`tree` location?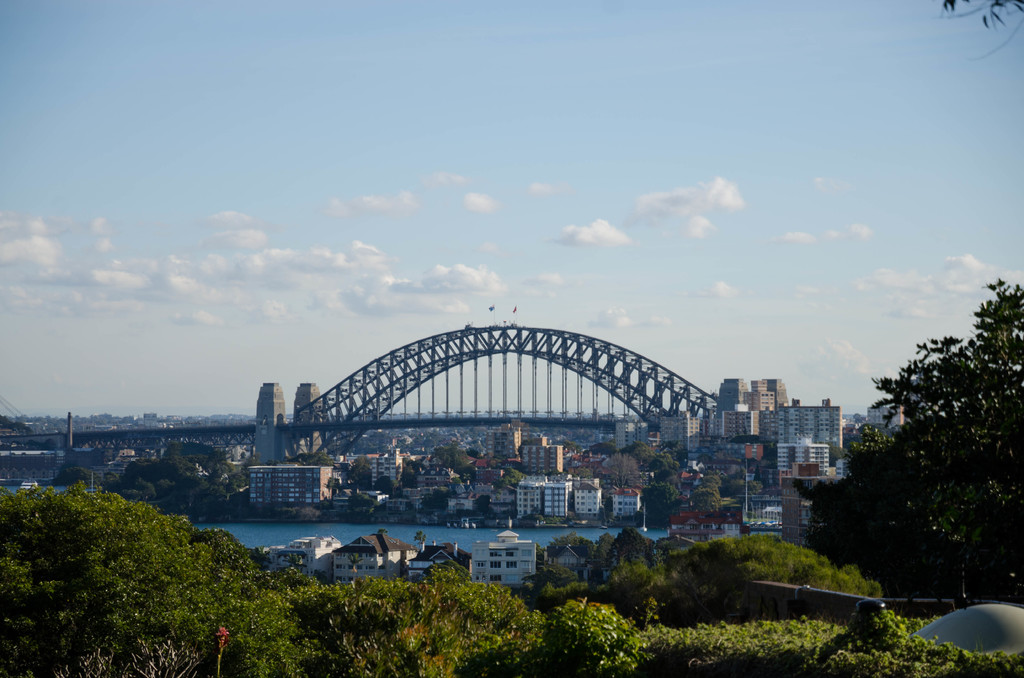
locate(730, 517, 886, 600)
